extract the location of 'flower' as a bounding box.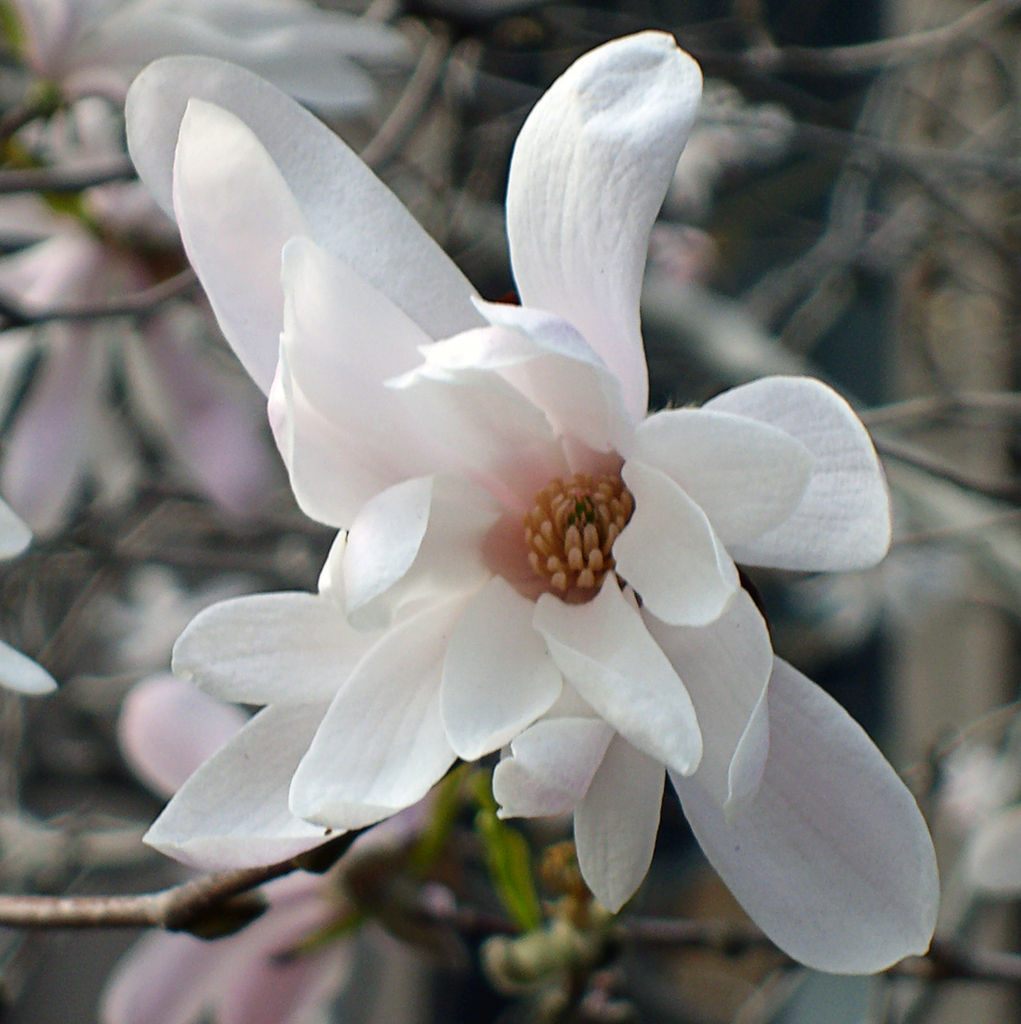
detection(90, 28, 947, 983).
